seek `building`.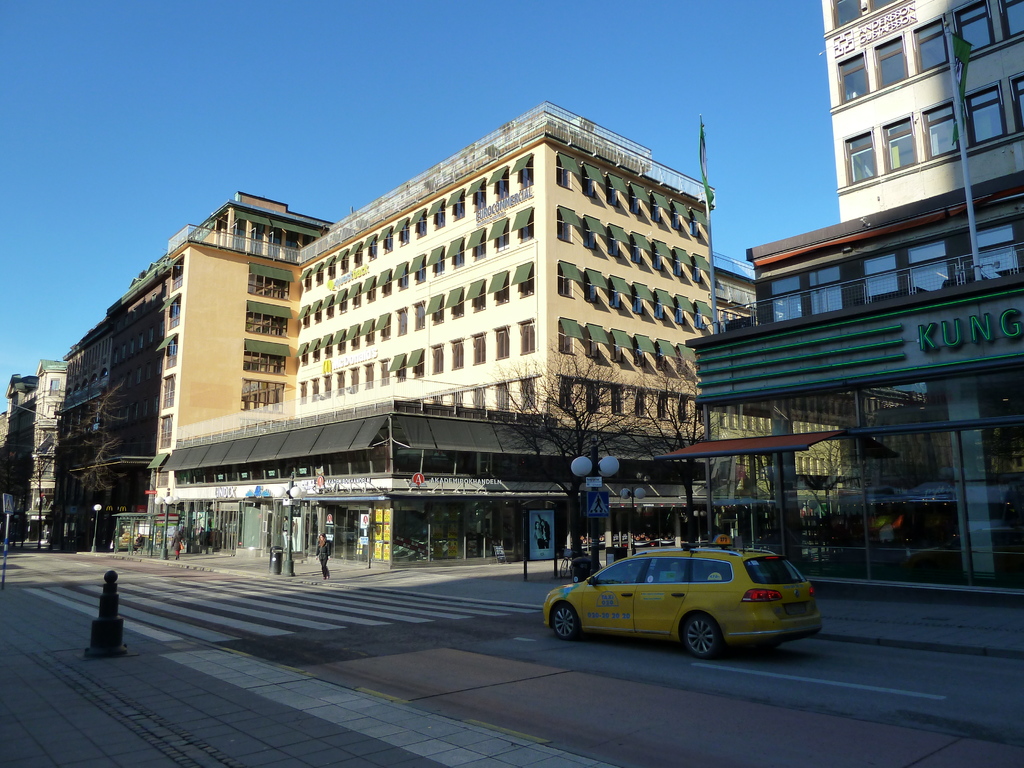
[left=684, top=172, right=1023, bottom=604].
